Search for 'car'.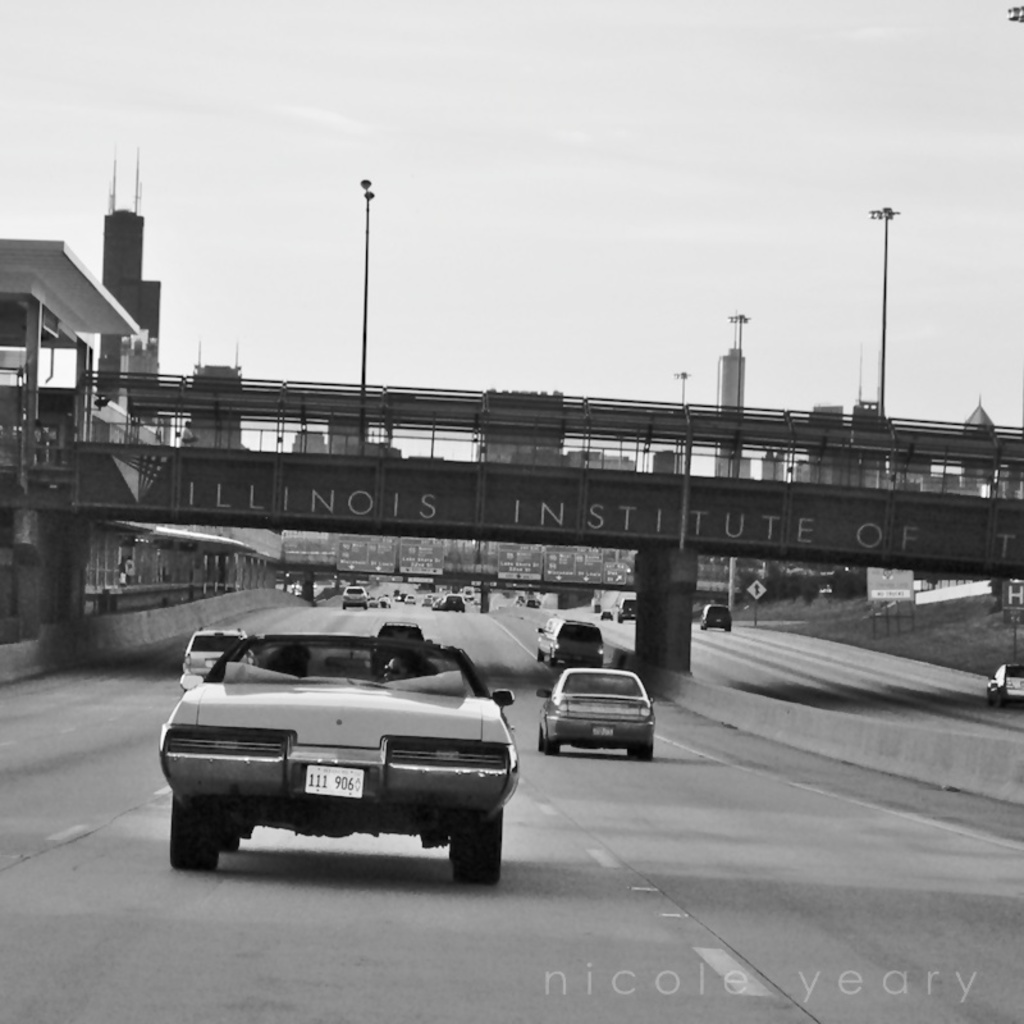
Found at select_region(616, 603, 635, 618).
